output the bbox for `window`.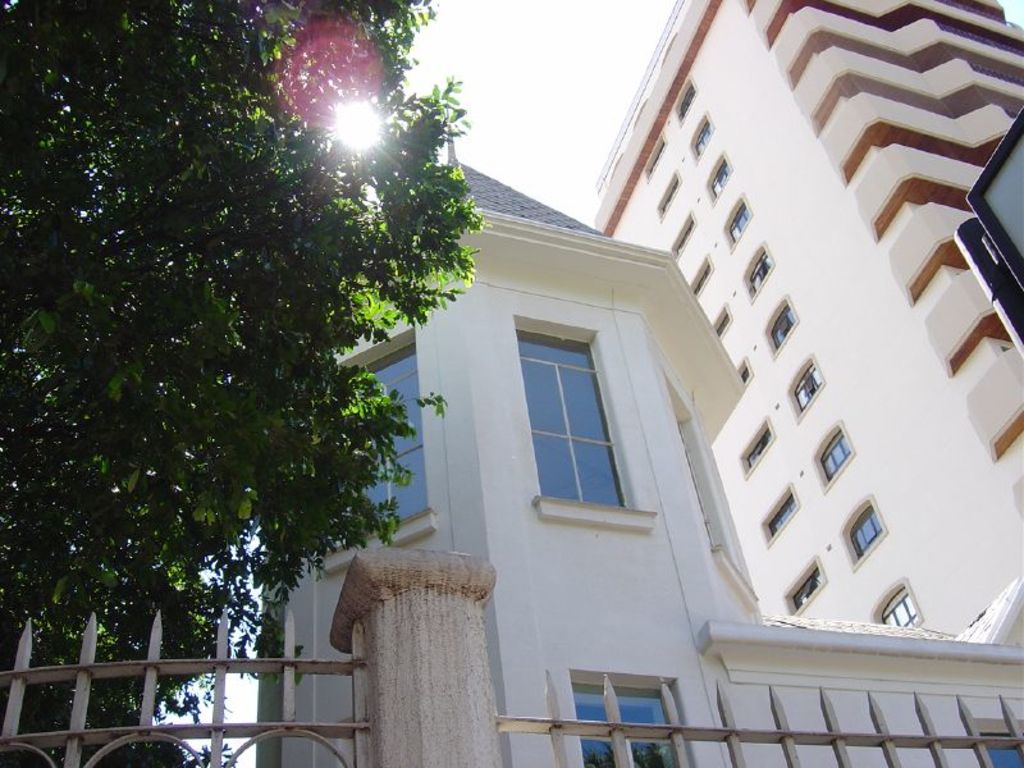
Rect(708, 301, 732, 337).
